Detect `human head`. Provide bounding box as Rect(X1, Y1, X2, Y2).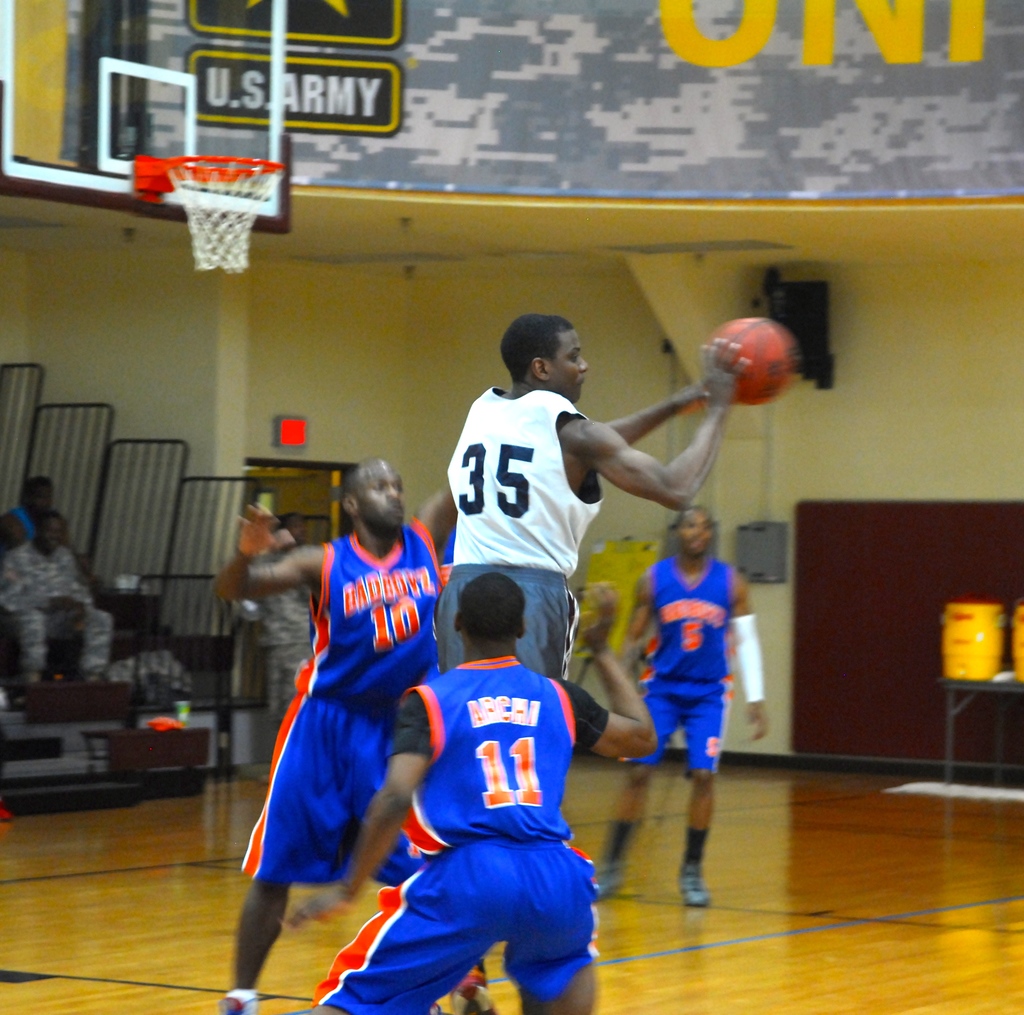
Rect(453, 571, 528, 660).
